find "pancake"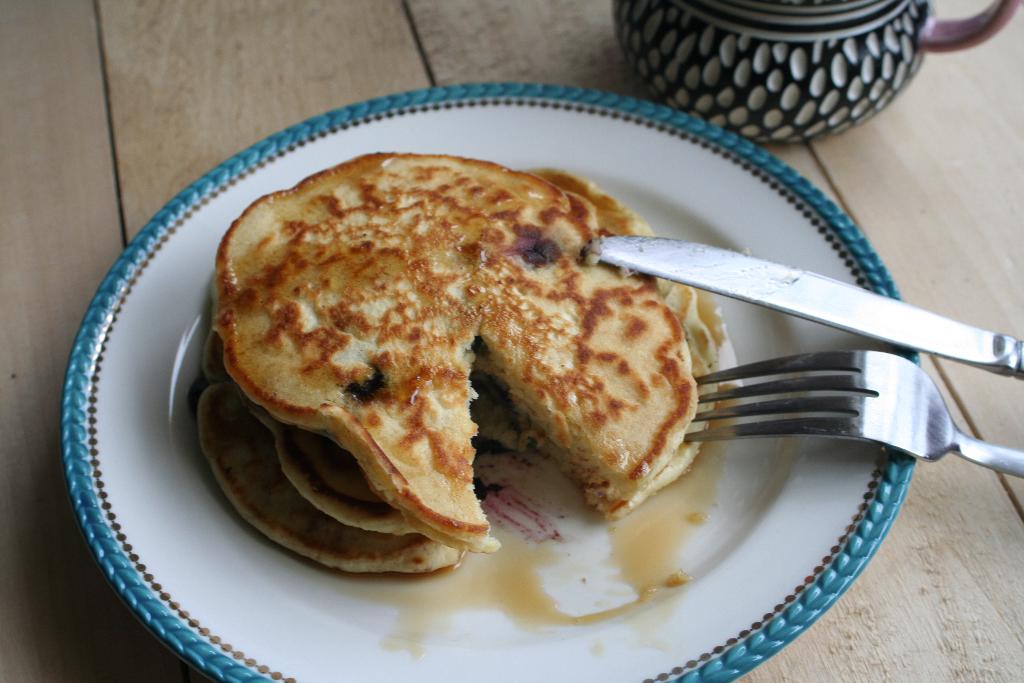
pyautogui.locateOnScreen(275, 281, 707, 543)
